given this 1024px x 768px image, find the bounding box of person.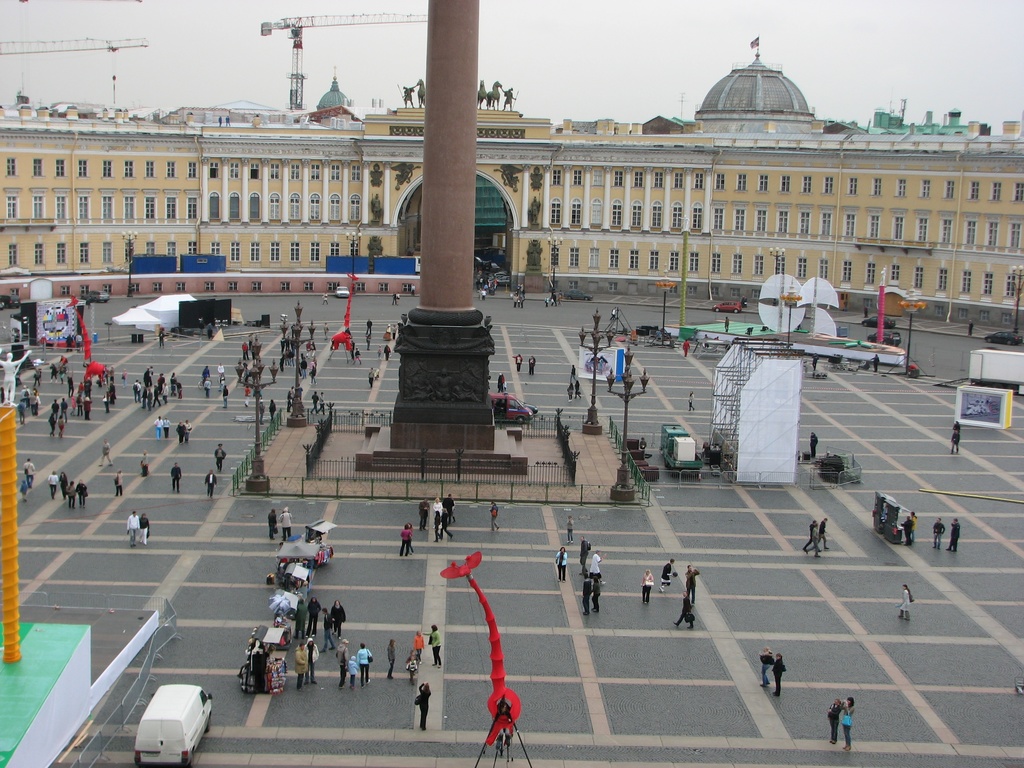
box(415, 630, 425, 655).
